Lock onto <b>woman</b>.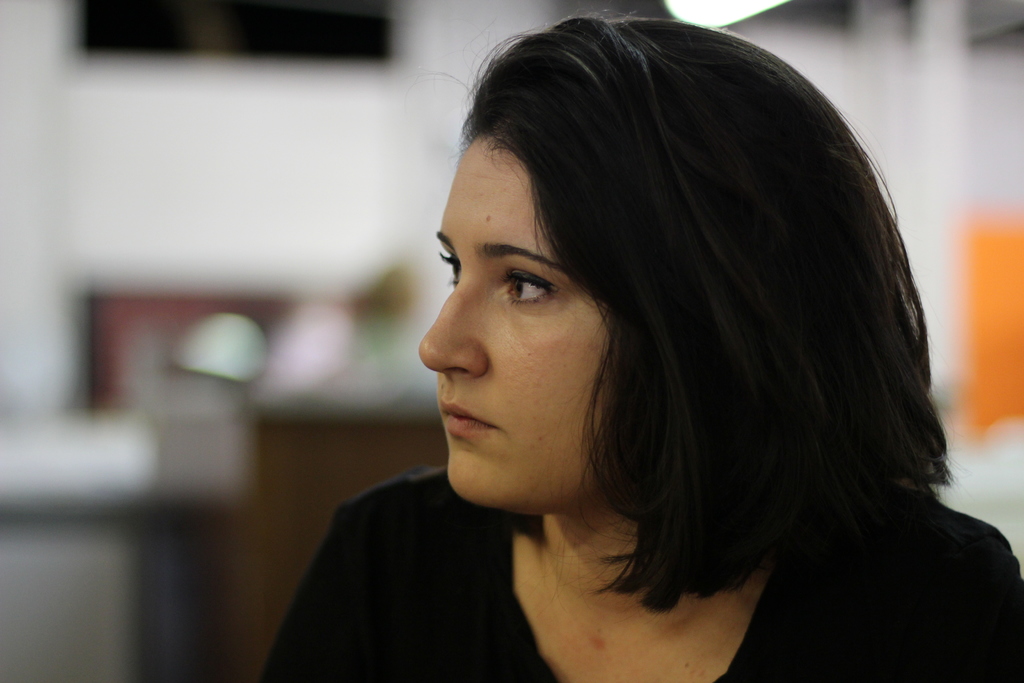
Locked: 232:19:1022:673.
